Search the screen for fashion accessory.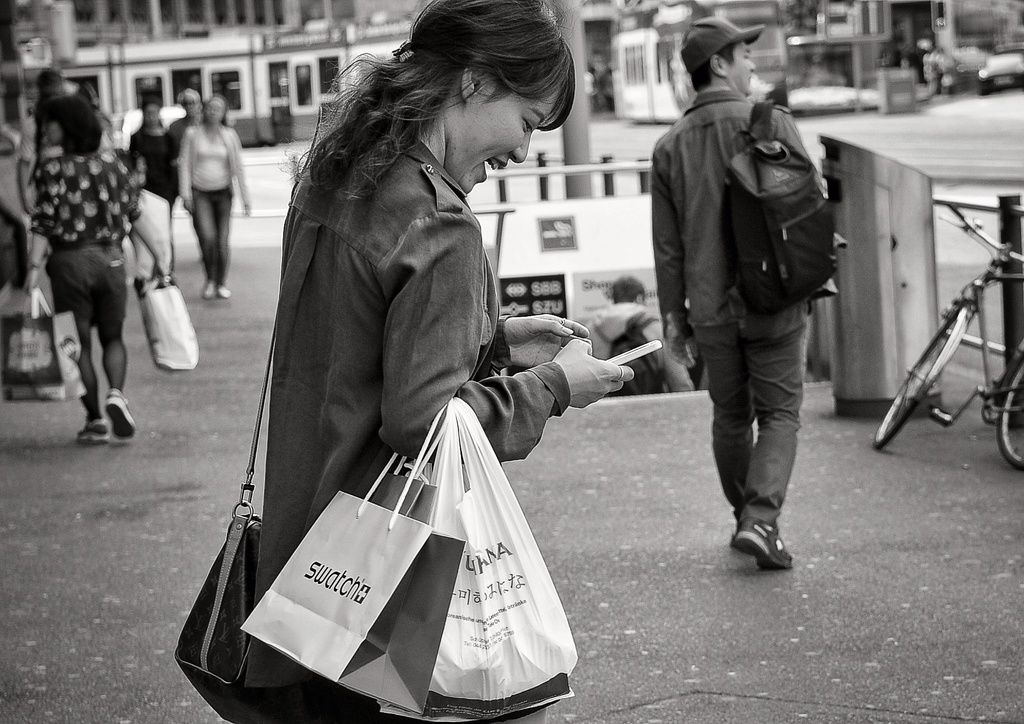
Found at left=678, top=16, right=767, bottom=76.
